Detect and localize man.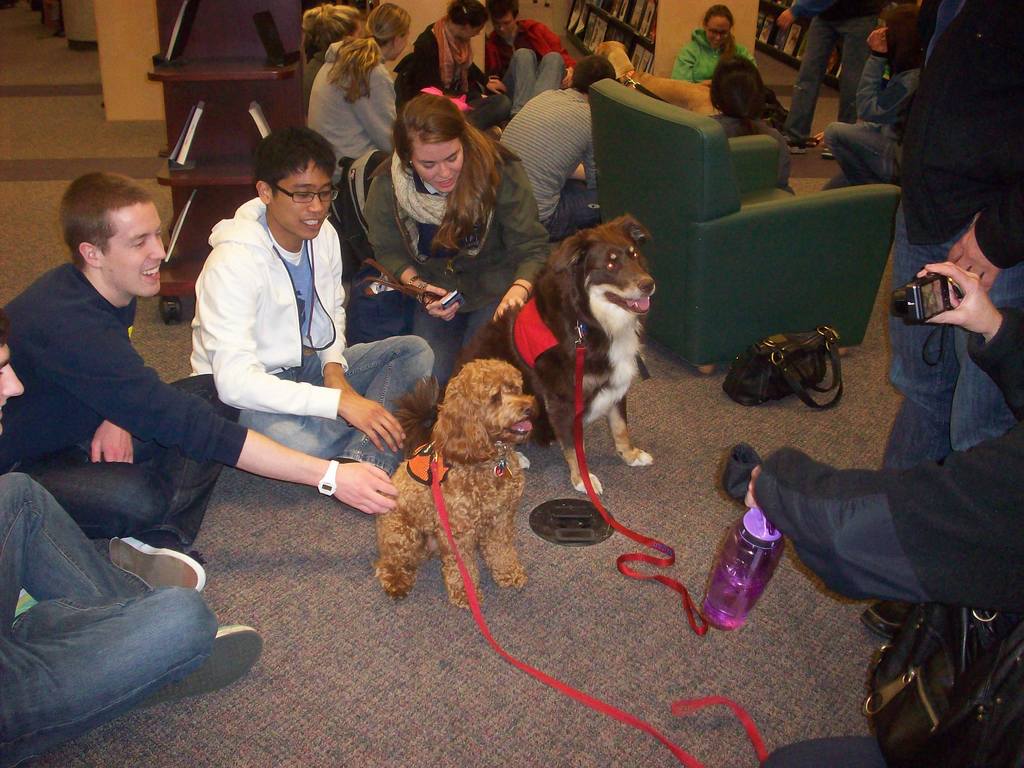
Localized at x1=189 y1=128 x2=432 y2=479.
